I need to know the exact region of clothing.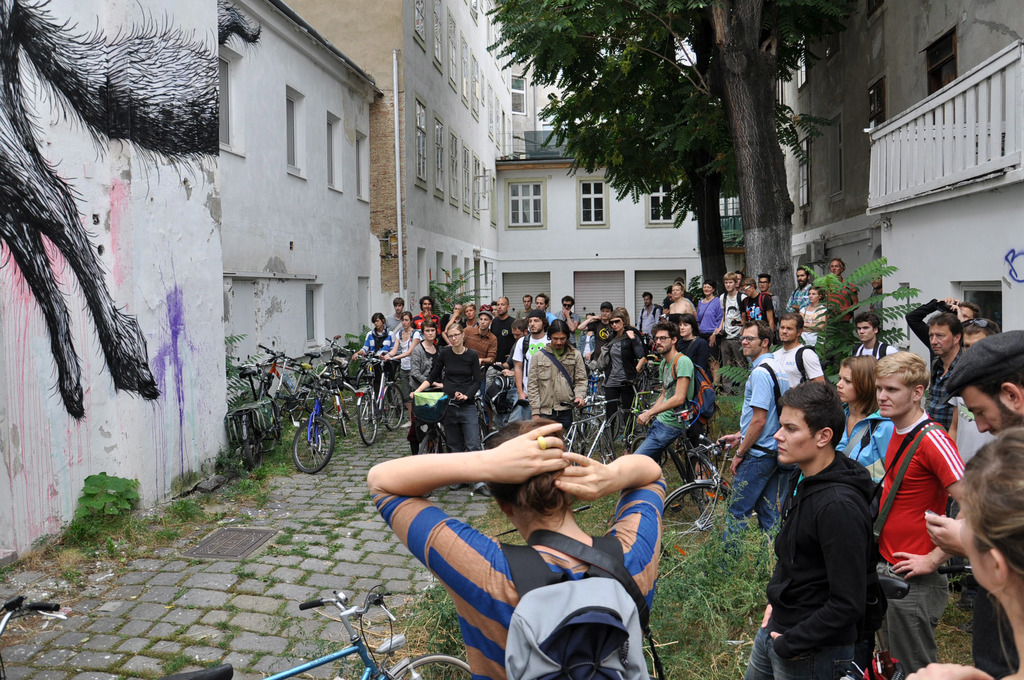
Region: x1=640 y1=300 x2=662 y2=334.
